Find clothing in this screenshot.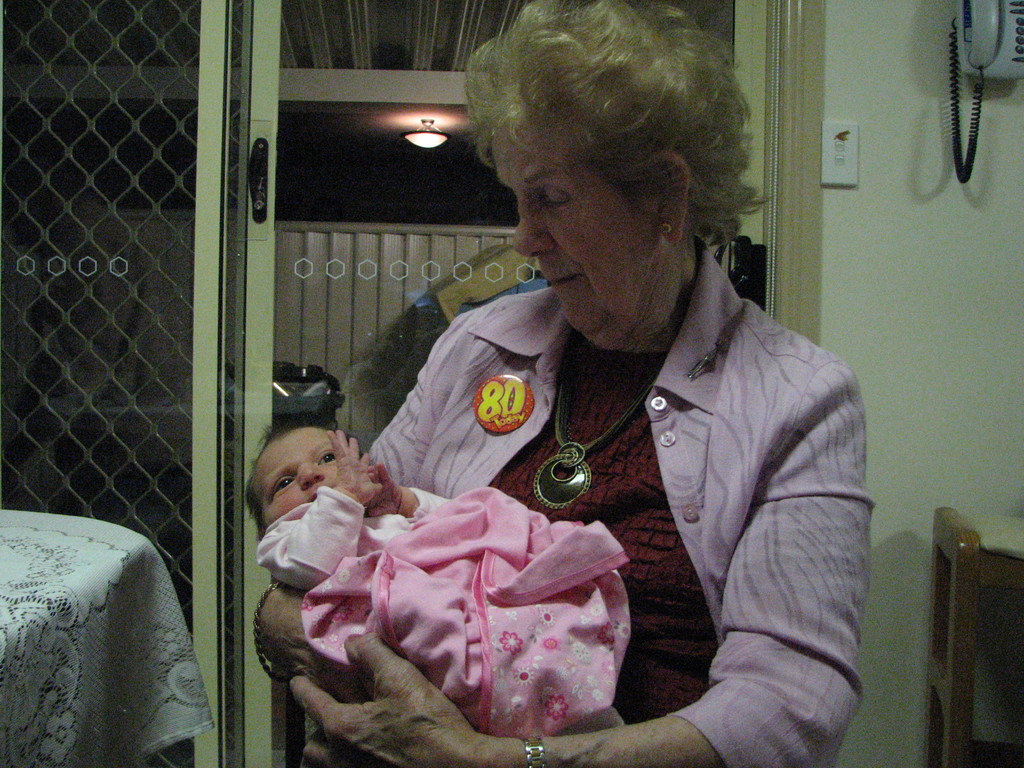
The bounding box for clothing is {"left": 248, "top": 481, "right": 625, "bottom": 742}.
